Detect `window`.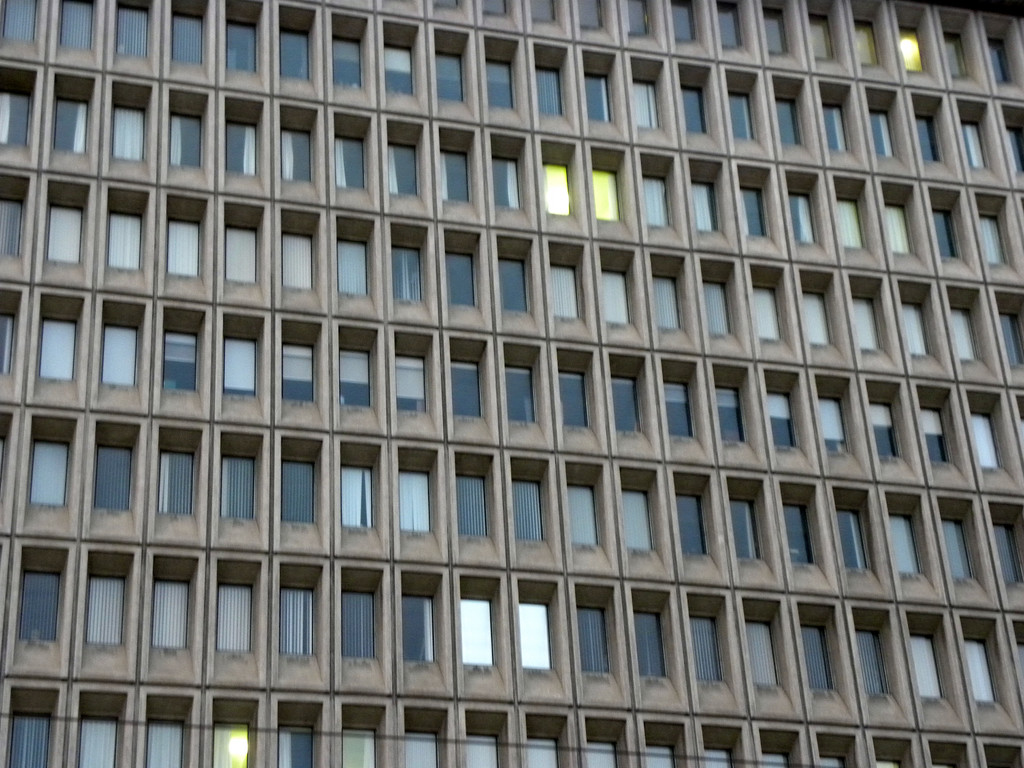
Detected at box=[522, 707, 576, 767].
